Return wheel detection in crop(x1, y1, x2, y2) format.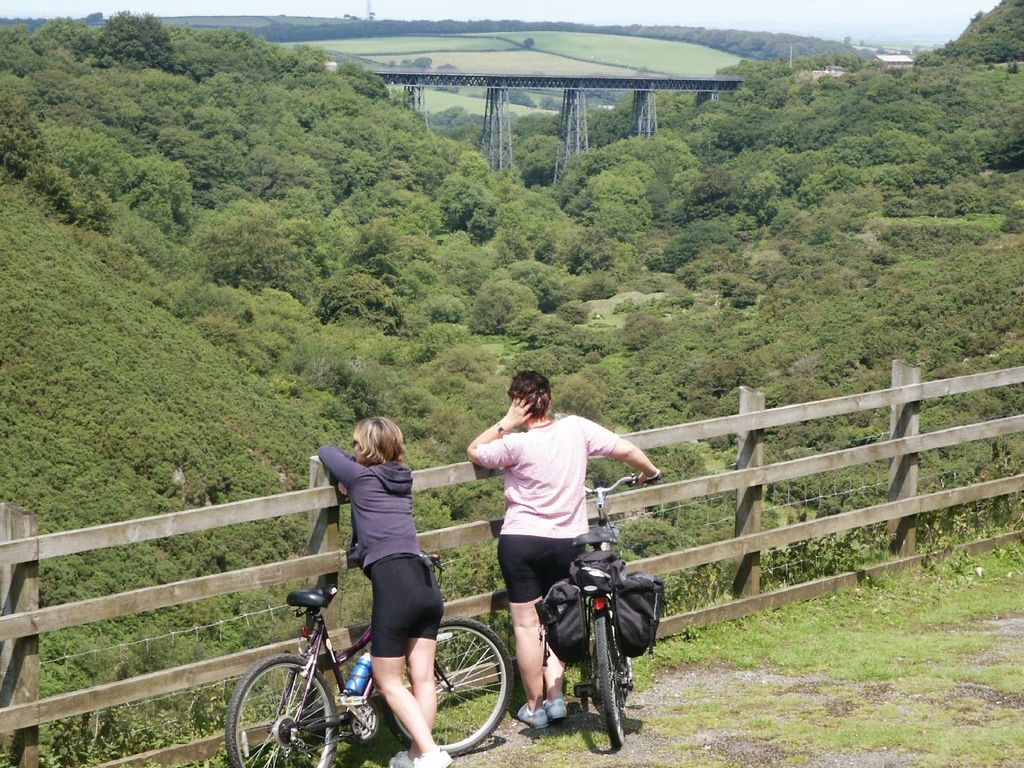
crop(223, 648, 334, 767).
